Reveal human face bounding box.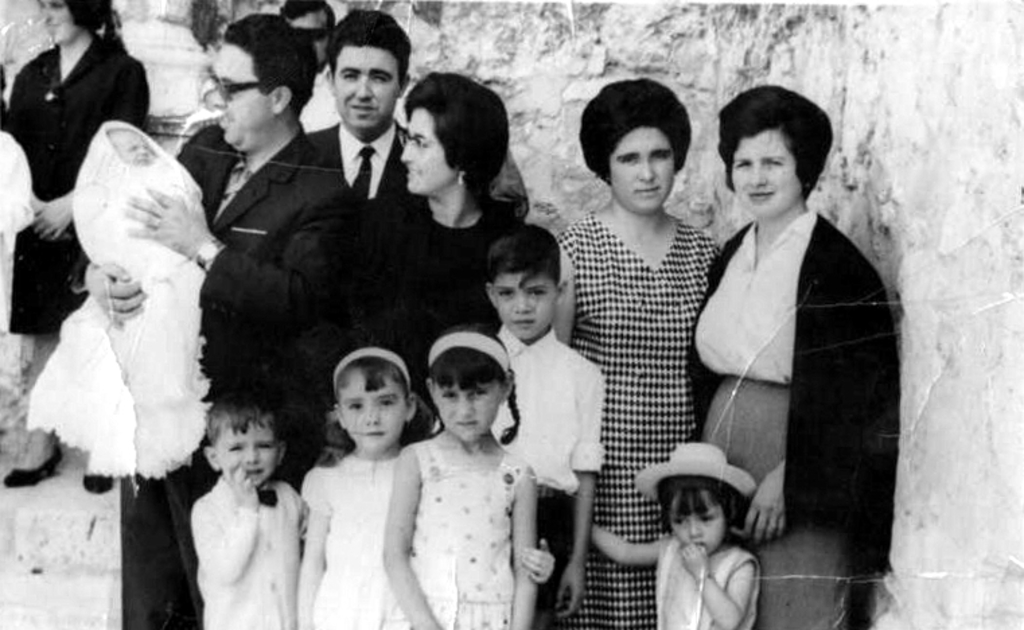
Revealed: (left=293, top=7, right=334, bottom=63).
